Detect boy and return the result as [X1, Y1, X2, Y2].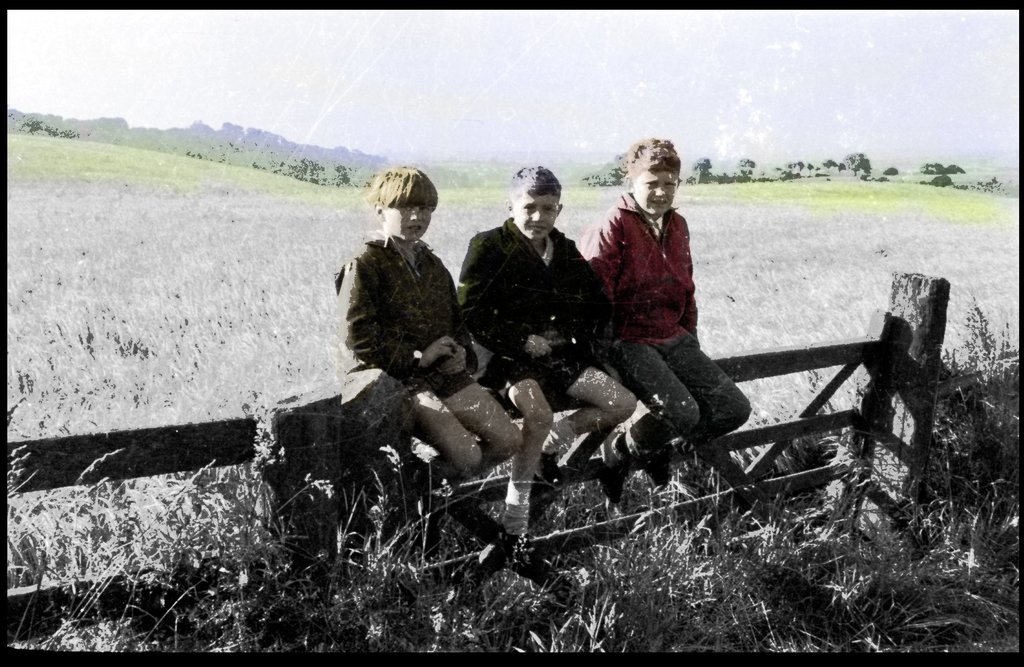
[448, 154, 637, 556].
